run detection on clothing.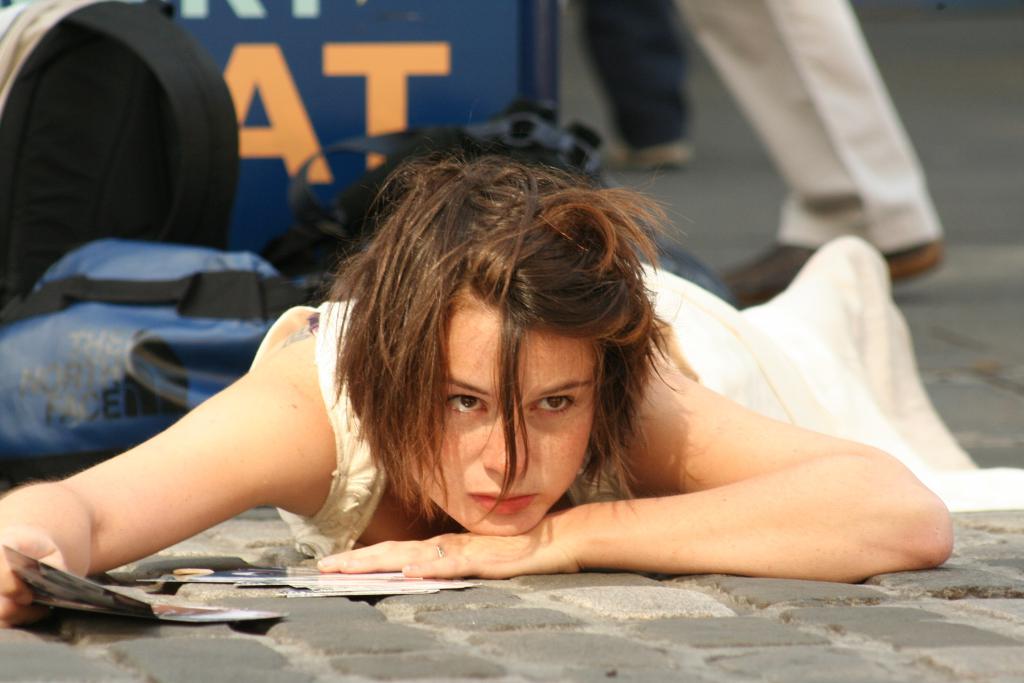
Result: [left=257, top=252, right=890, bottom=568].
